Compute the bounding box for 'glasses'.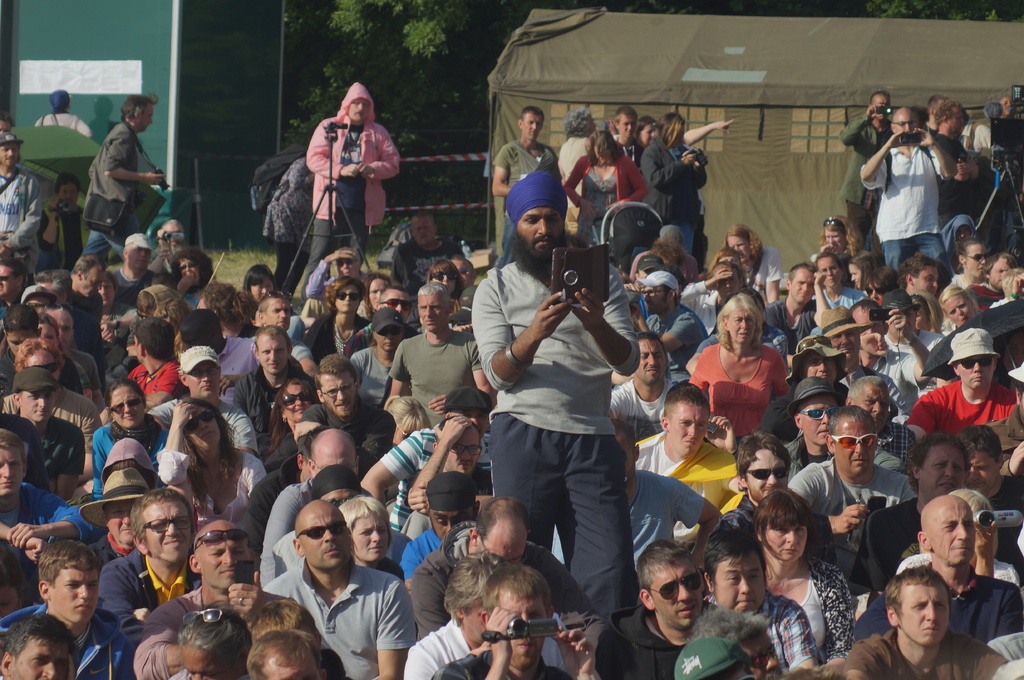
pyautogui.locateOnScreen(652, 571, 701, 603).
